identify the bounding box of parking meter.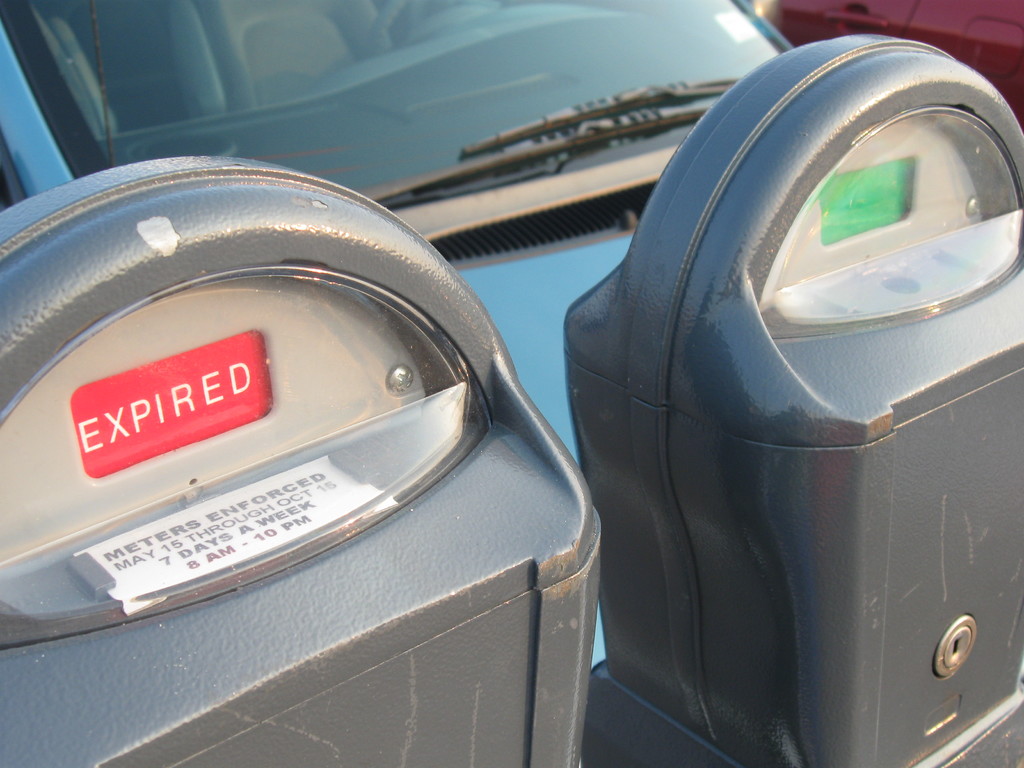
[left=1, top=162, right=607, bottom=767].
